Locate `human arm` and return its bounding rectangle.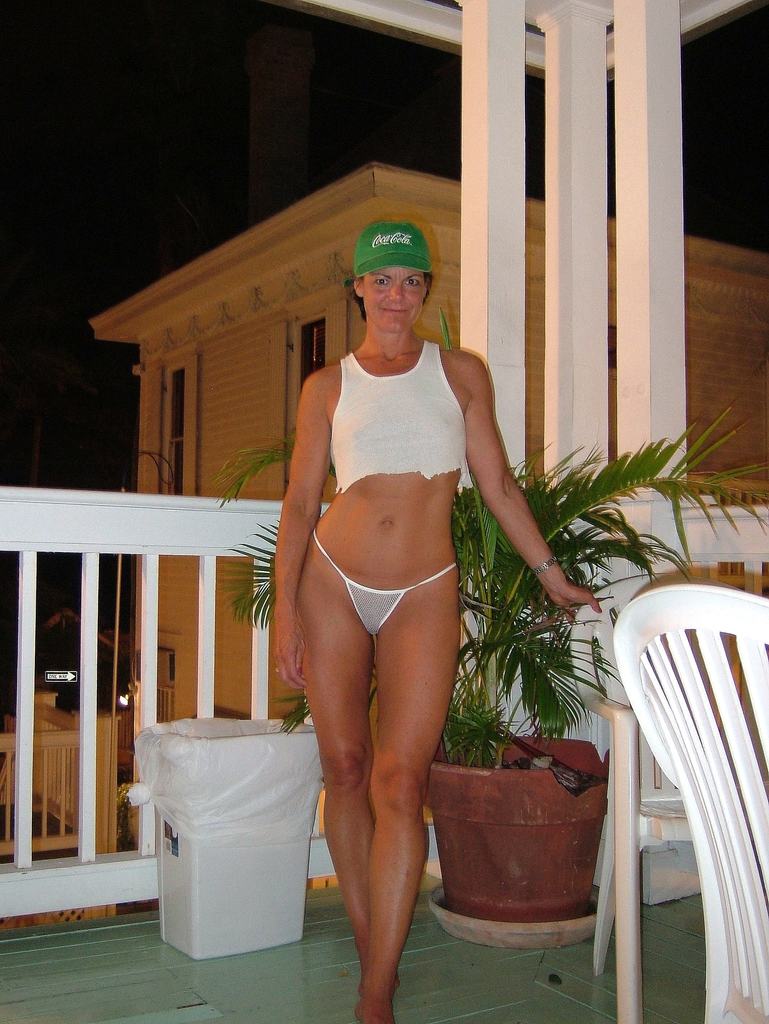
<region>263, 364, 331, 691</region>.
